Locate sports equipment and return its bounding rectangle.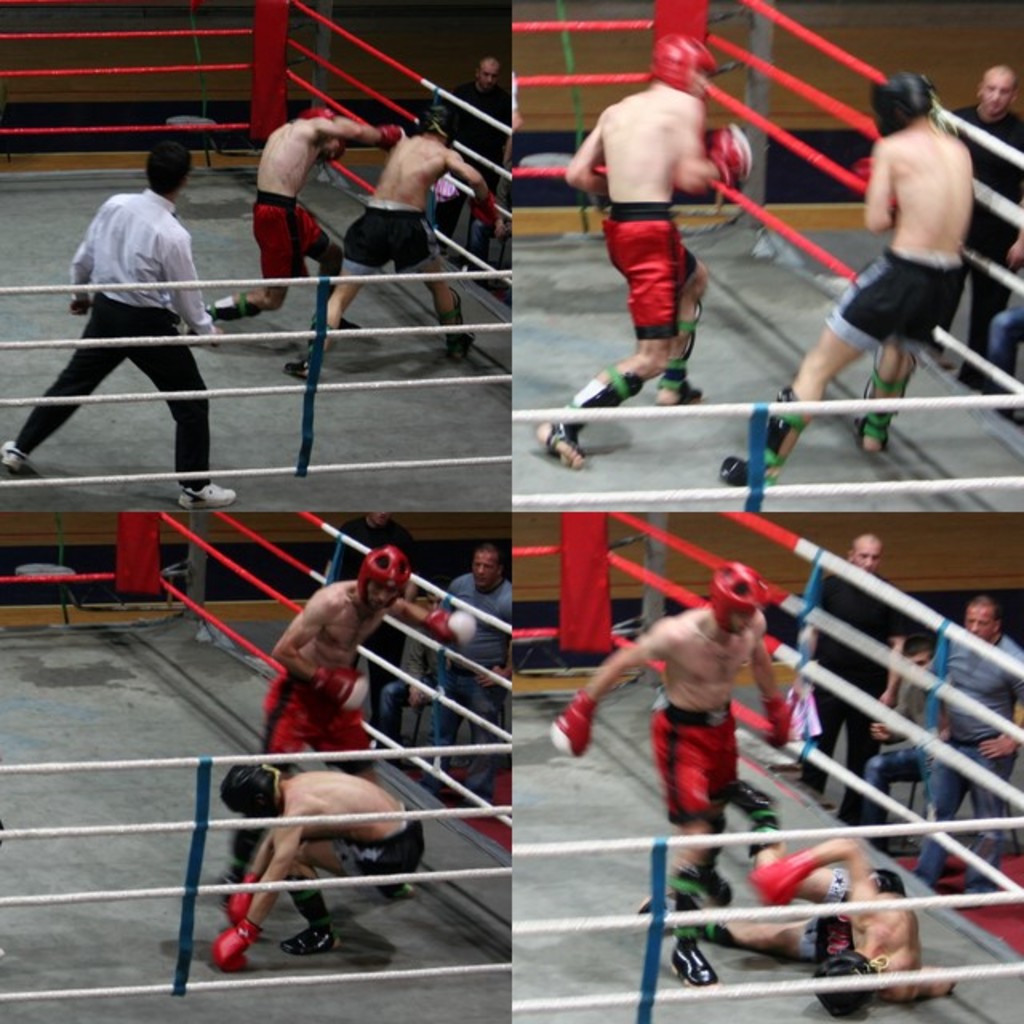
select_region(808, 954, 875, 1022).
